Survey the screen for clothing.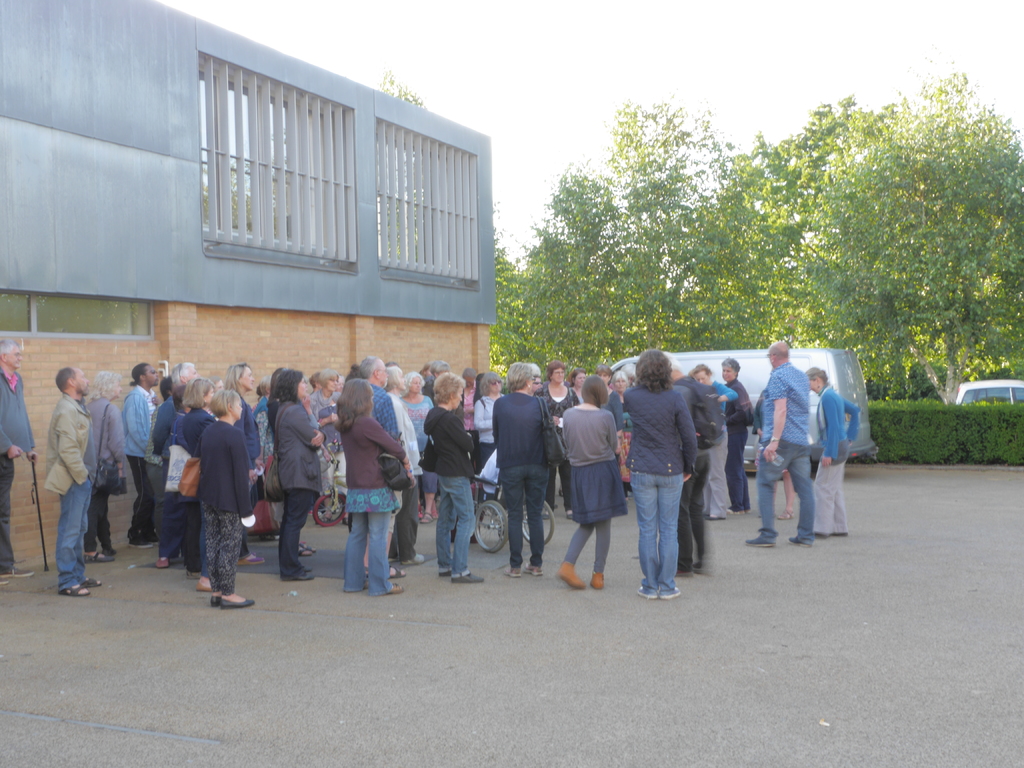
Survey found: region(561, 400, 626, 518).
